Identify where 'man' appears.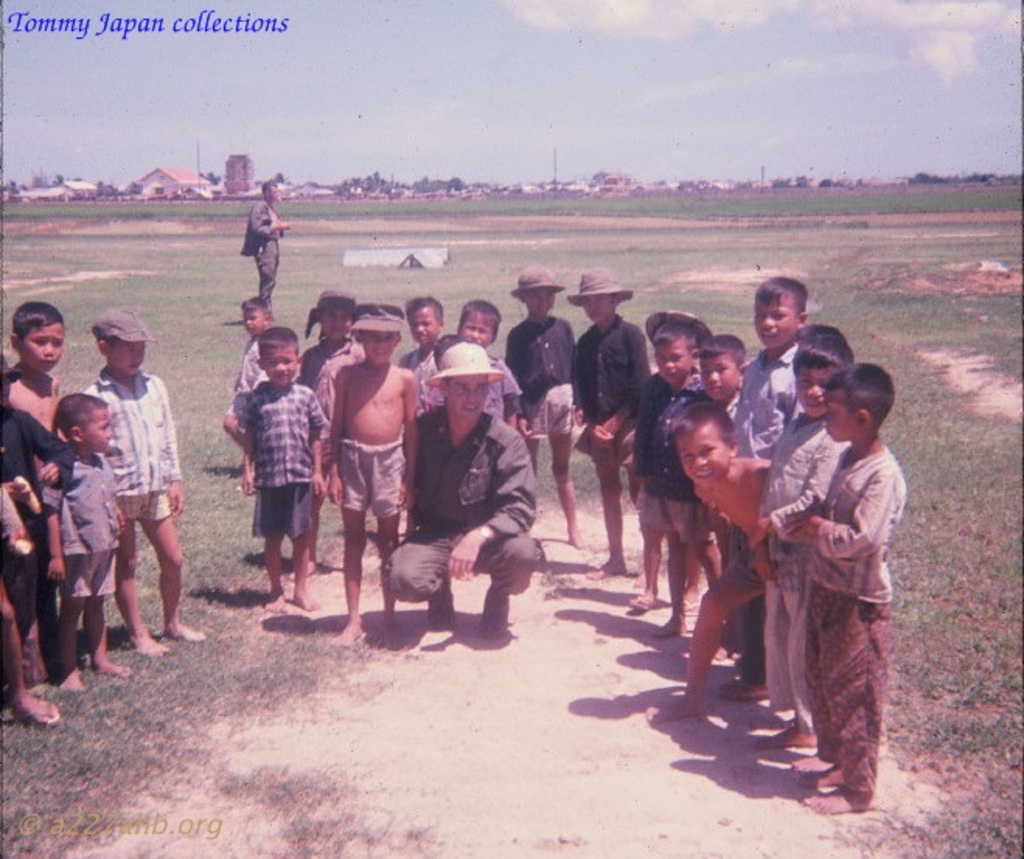
Appears at <box>384,343,542,631</box>.
